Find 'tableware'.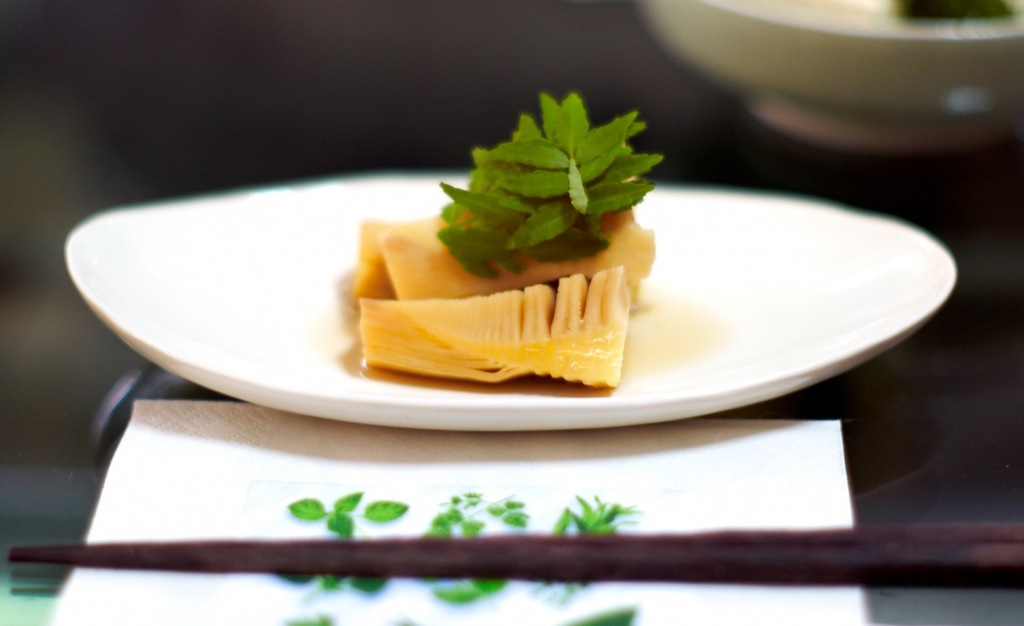
113/100/953/441.
